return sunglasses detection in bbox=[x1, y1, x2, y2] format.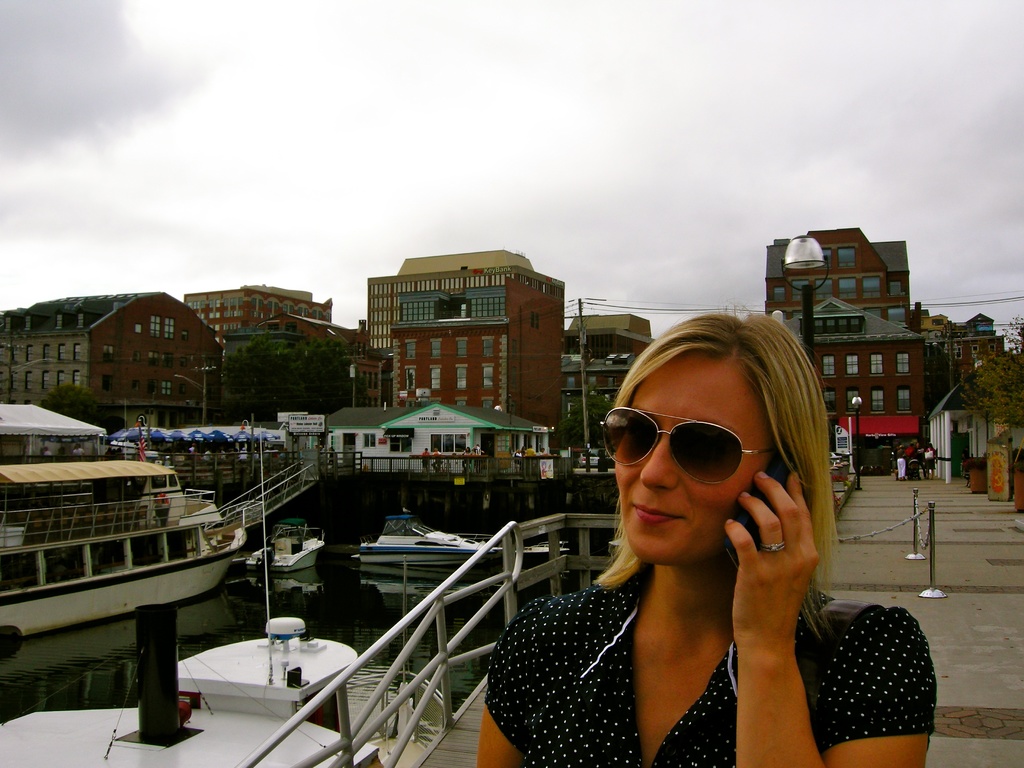
bbox=[600, 407, 780, 485].
